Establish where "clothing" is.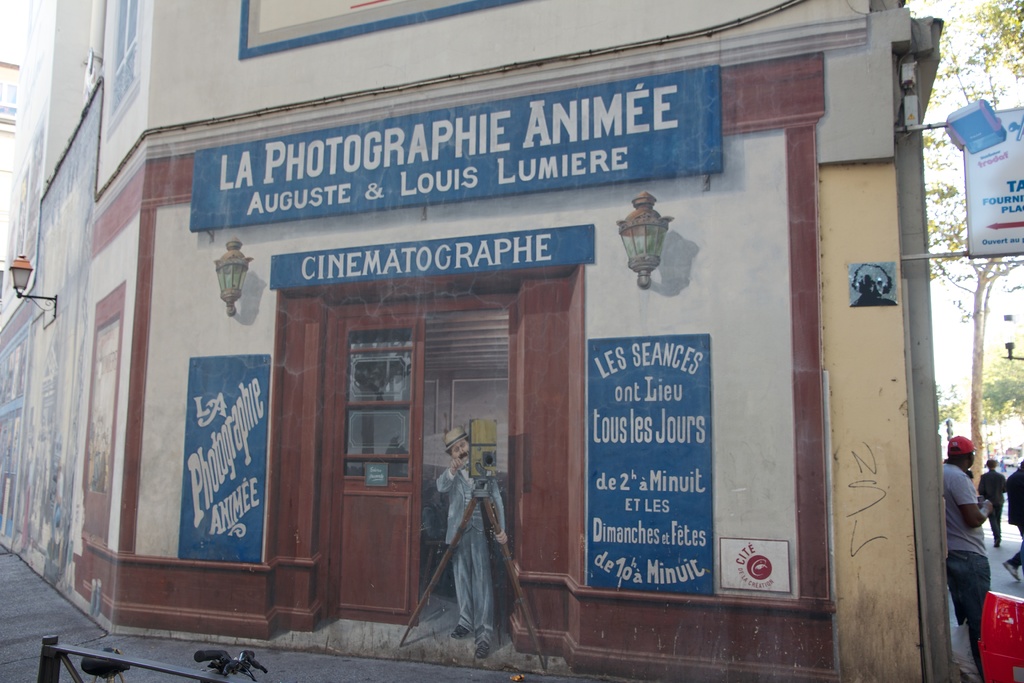
Established at [x1=942, y1=462, x2=993, y2=682].
